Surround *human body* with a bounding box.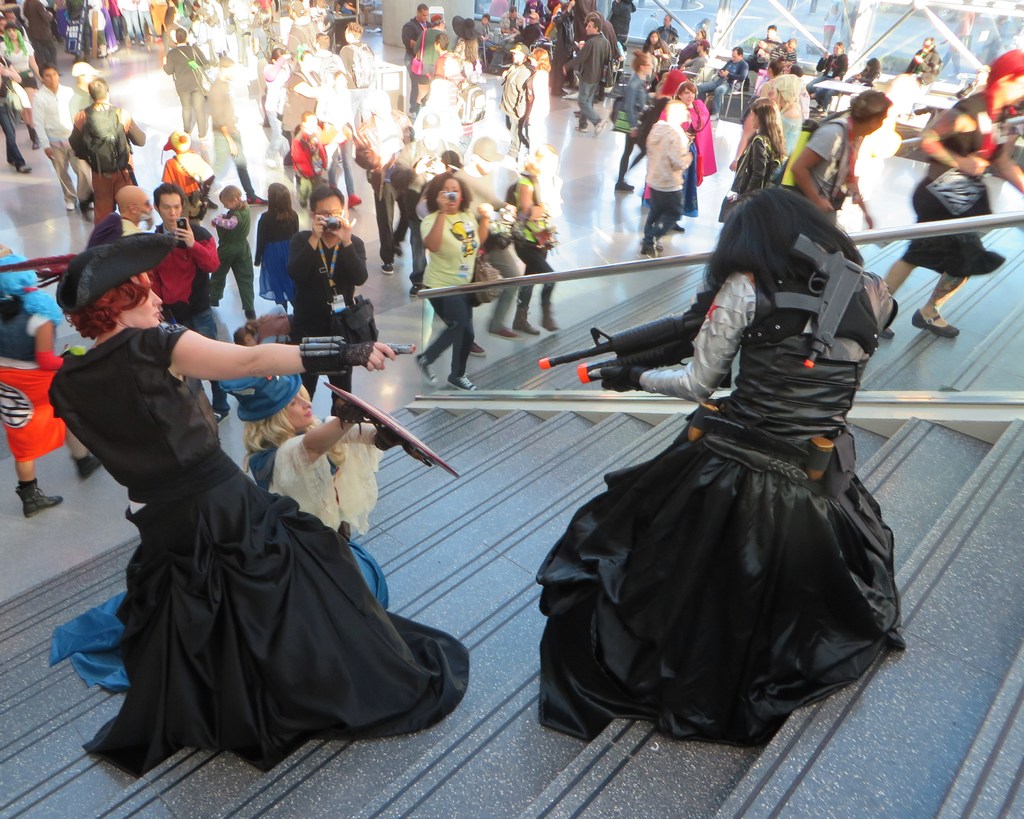
select_region(545, 0, 577, 87).
